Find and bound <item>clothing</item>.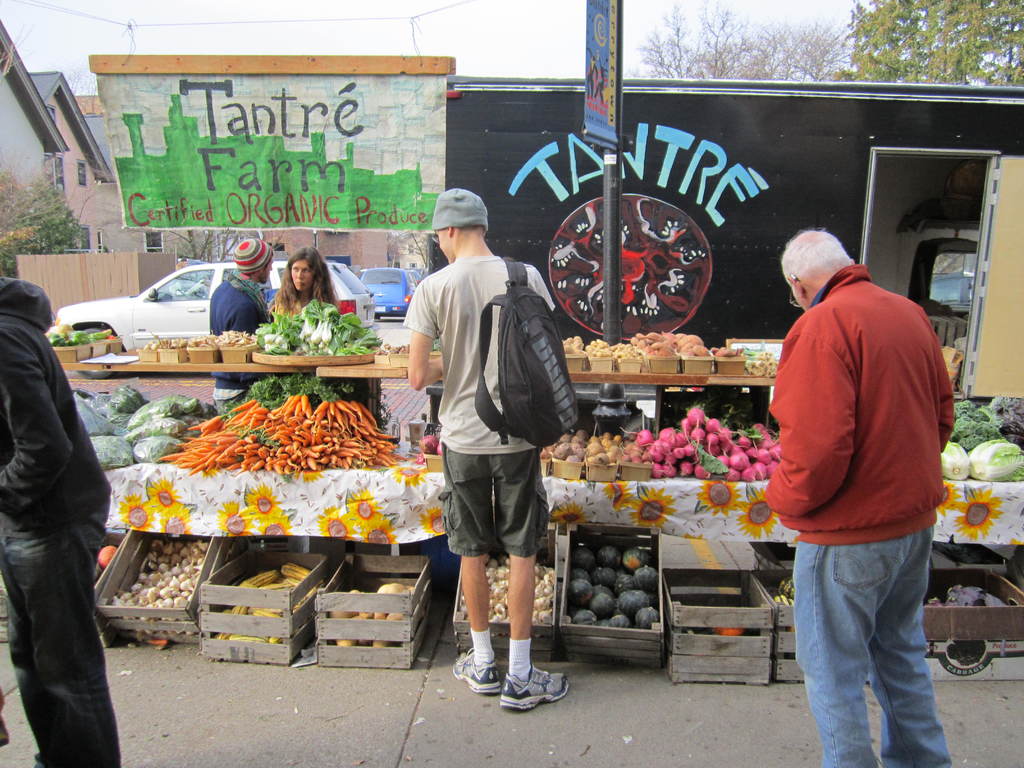
Bound: x1=212 y1=275 x2=276 y2=419.
